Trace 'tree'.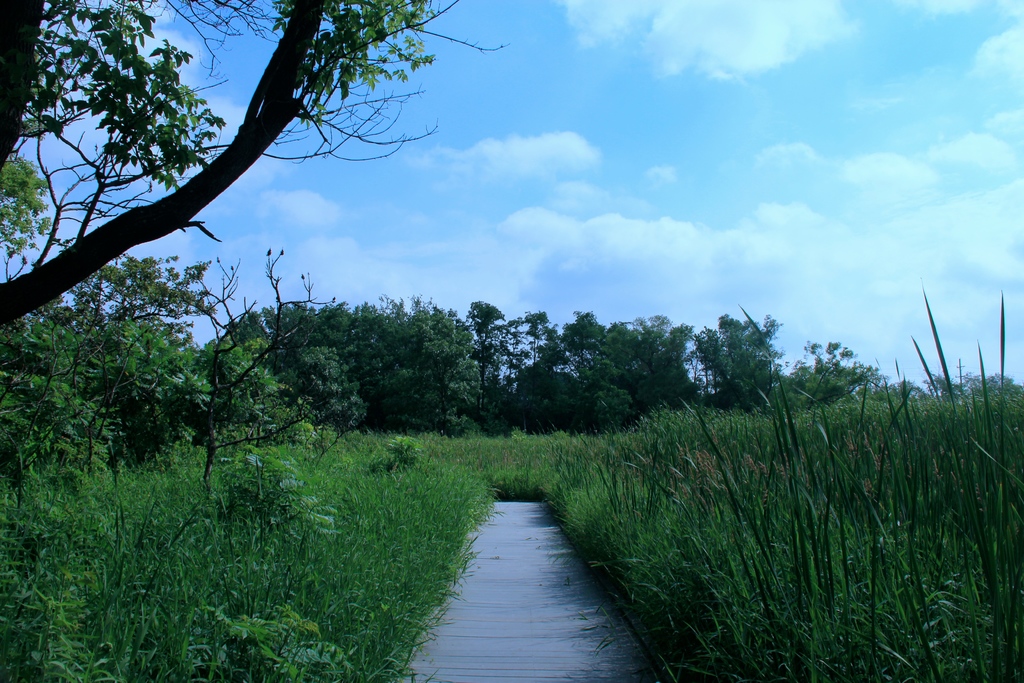
Traced to 683,311,781,411.
